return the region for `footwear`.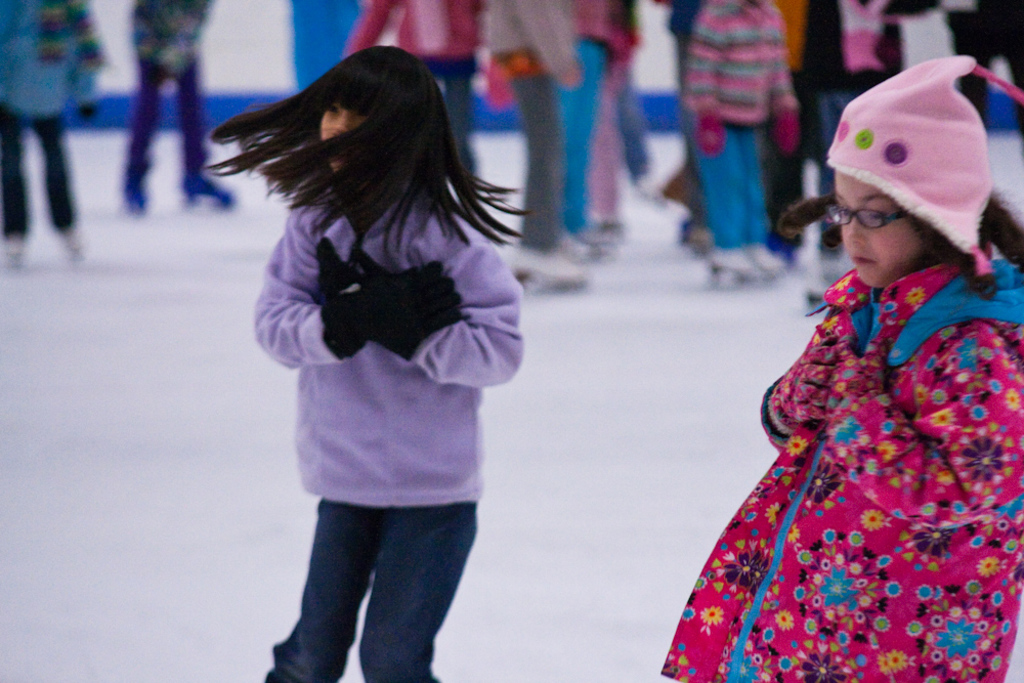
182, 170, 232, 205.
